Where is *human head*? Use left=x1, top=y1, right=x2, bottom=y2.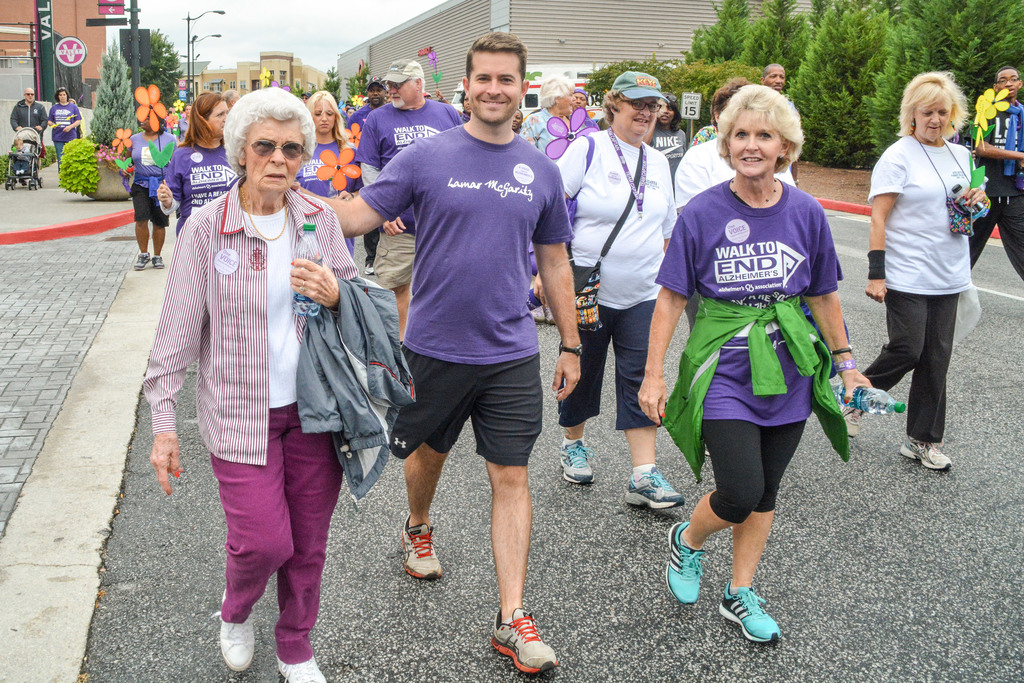
left=308, top=92, right=335, bottom=136.
